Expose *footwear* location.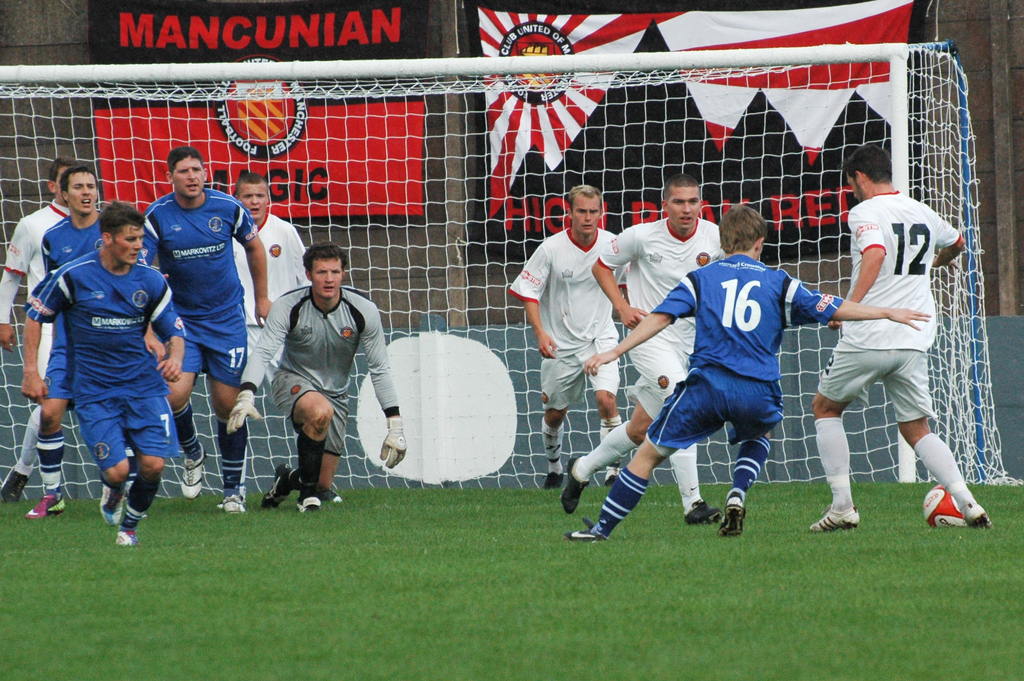
Exposed at <box>180,444,207,502</box>.
